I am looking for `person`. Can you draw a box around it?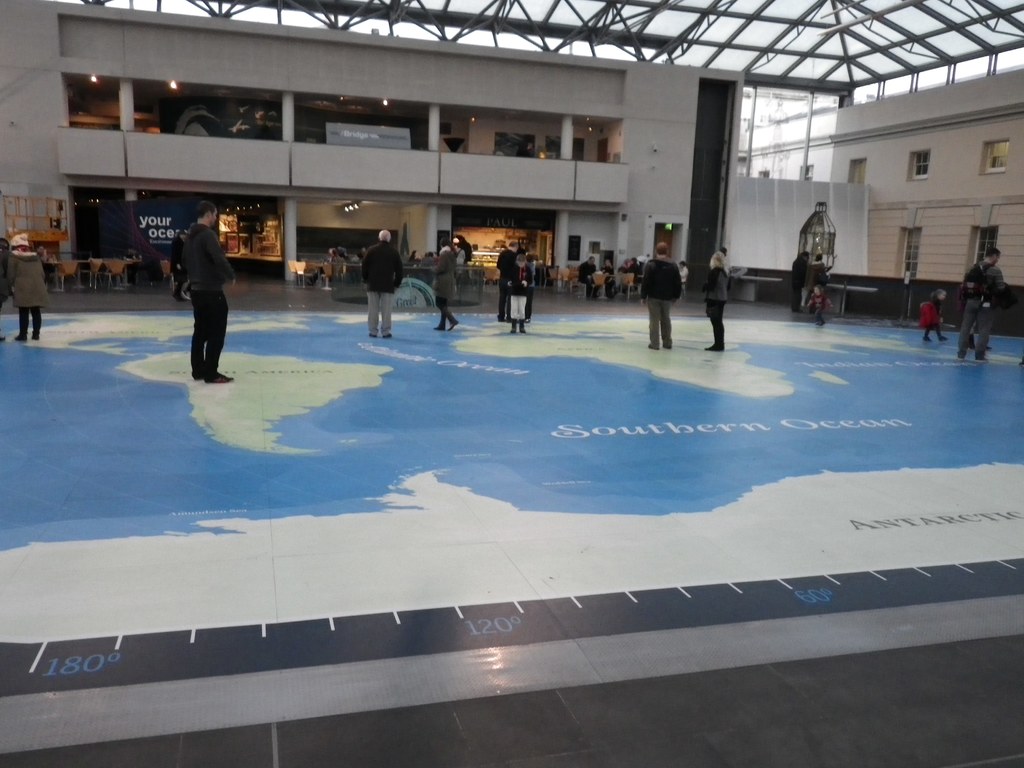
Sure, the bounding box is box=[705, 245, 736, 355].
